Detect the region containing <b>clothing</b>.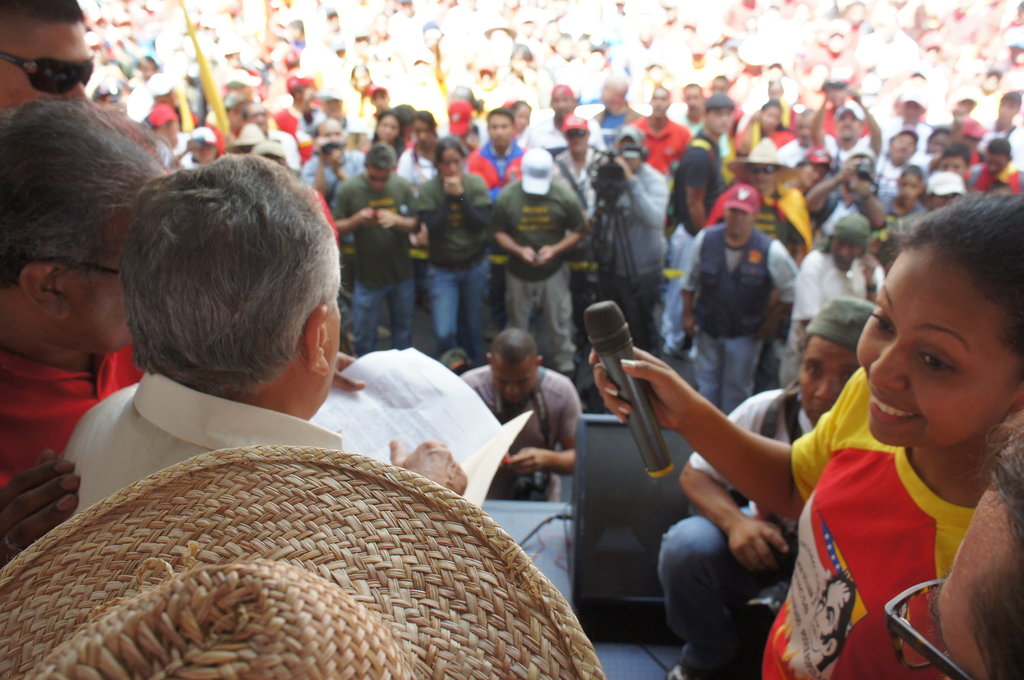
<region>755, 334, 1011, 660</region>.
